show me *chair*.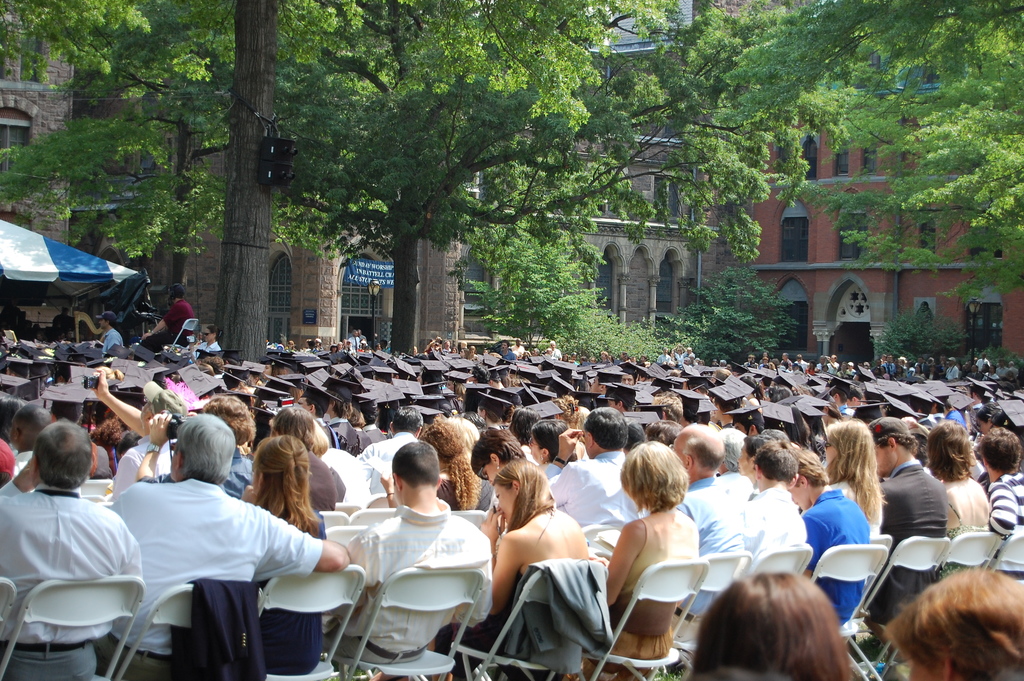
*chair* is here: <region>676, 555, 748, 644</region>.
